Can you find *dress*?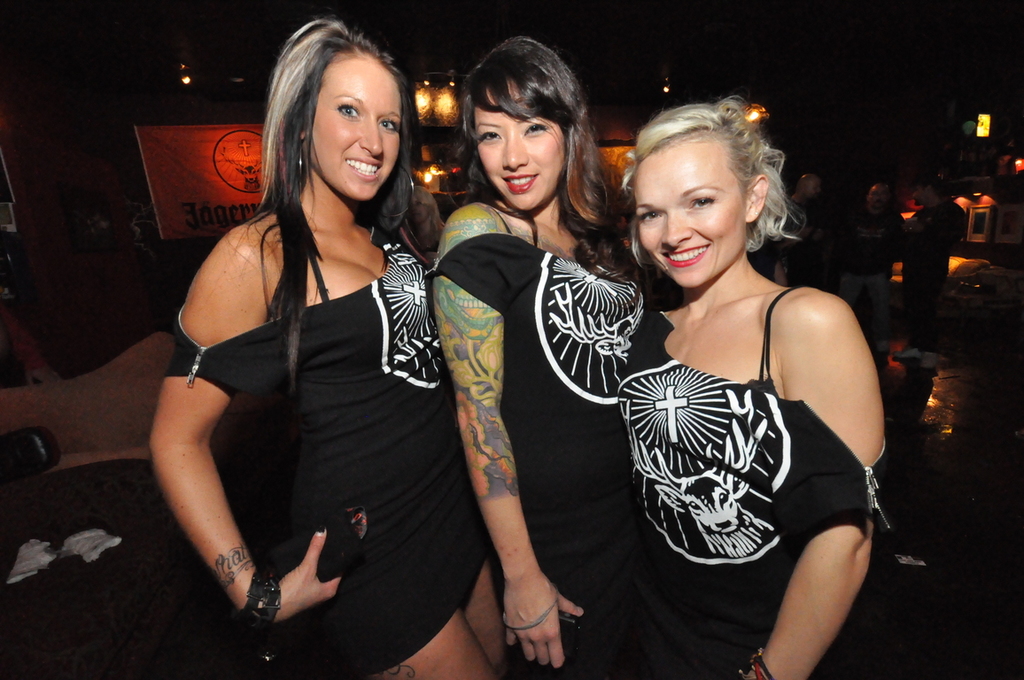
Yes, bounding box: left=435, top=232, right=658, bottom=679.
